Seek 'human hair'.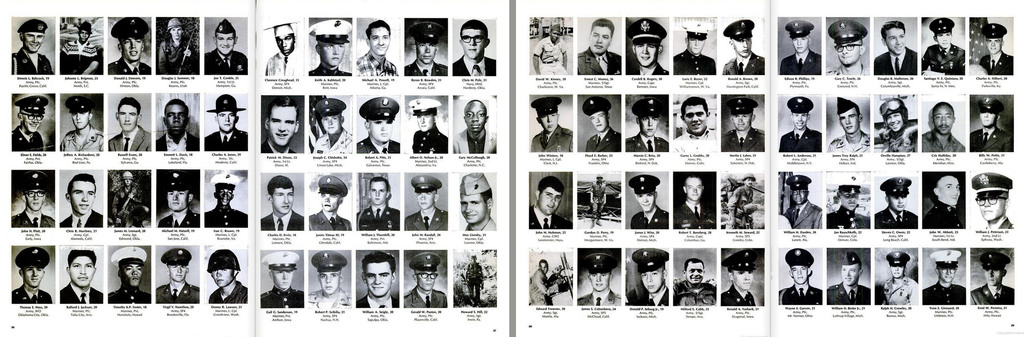
Rect(879, 20, 904, 46).
